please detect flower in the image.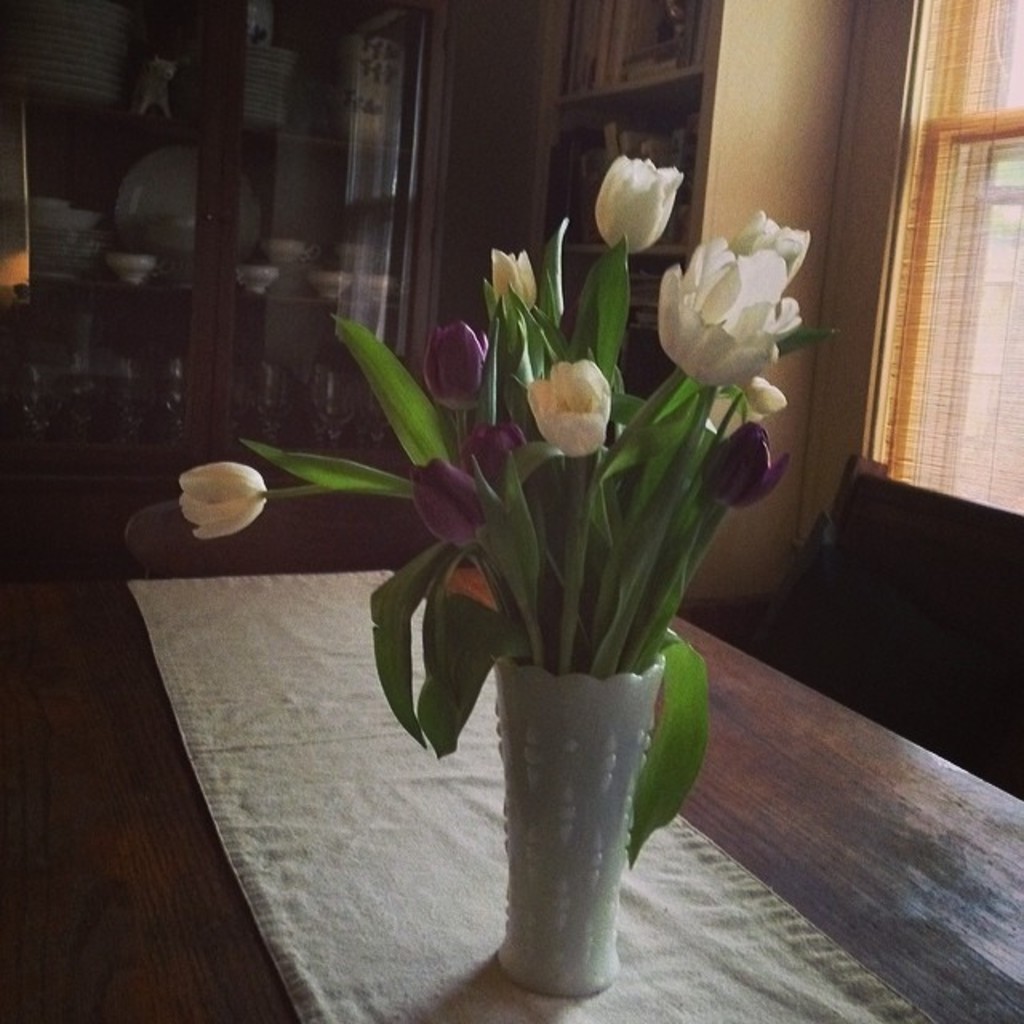
<box>704,421,784,512</box>.
